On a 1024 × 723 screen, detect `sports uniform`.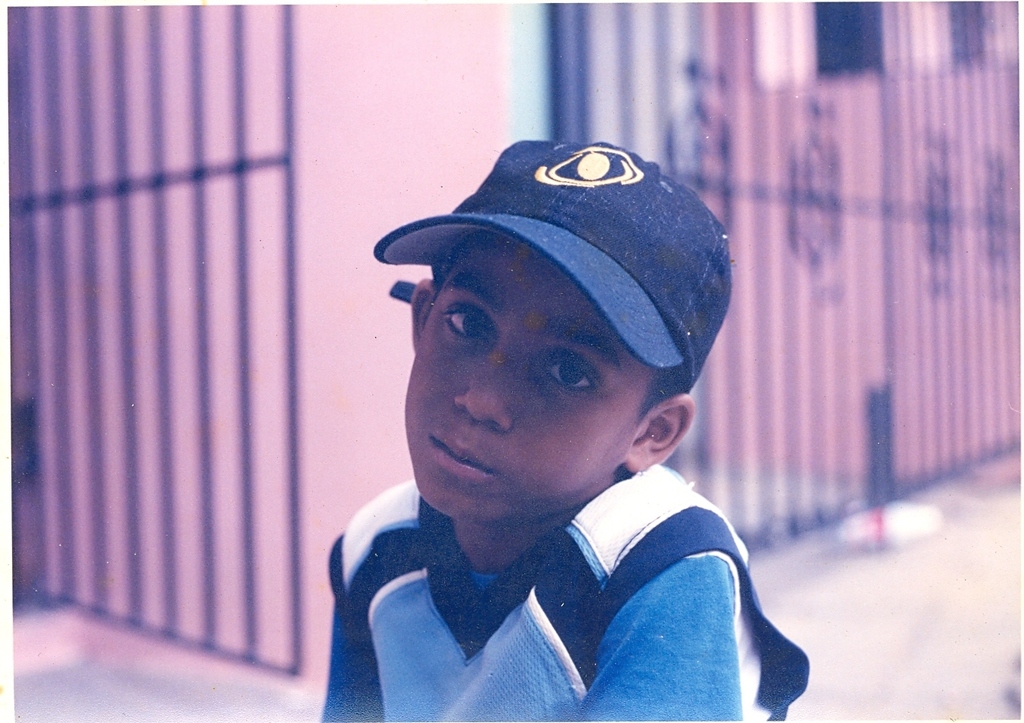
313 450 813 722.
